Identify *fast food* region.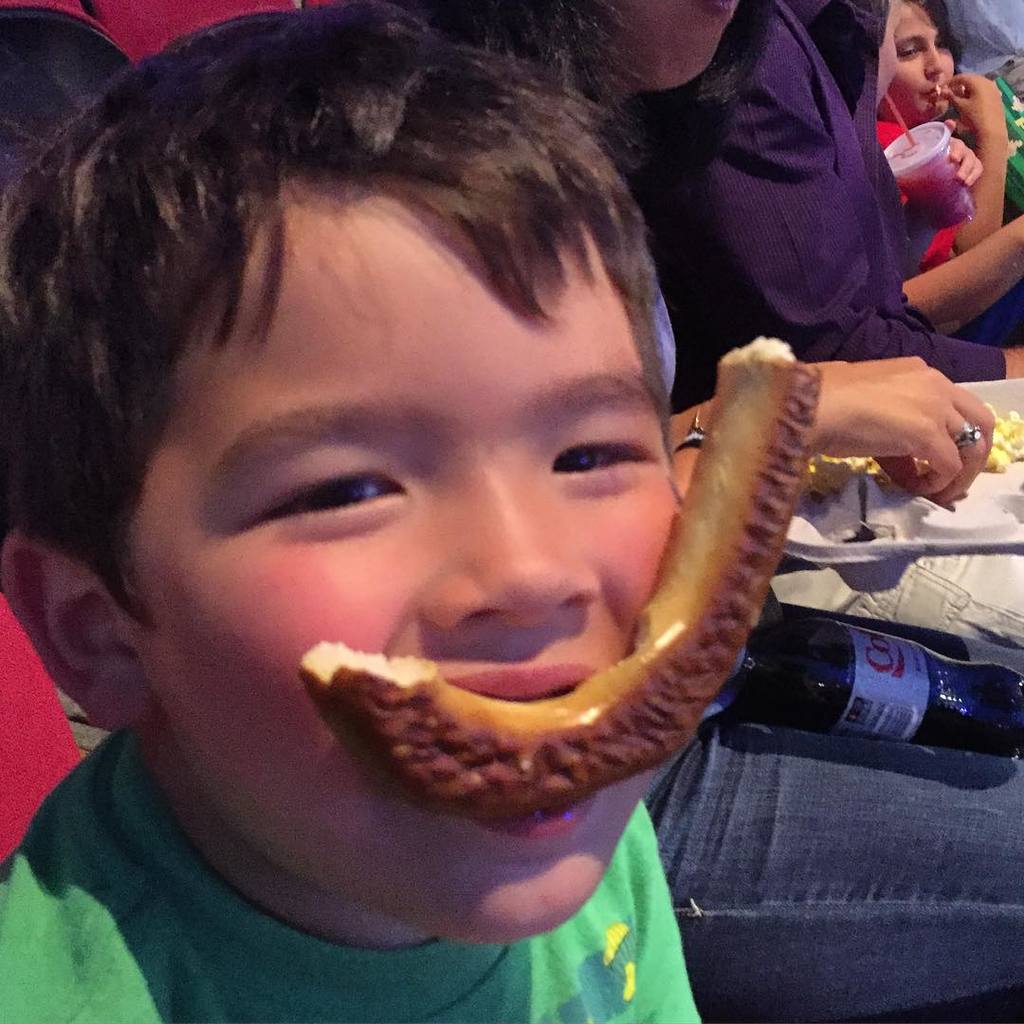
Region: [807,408,1023,503].
